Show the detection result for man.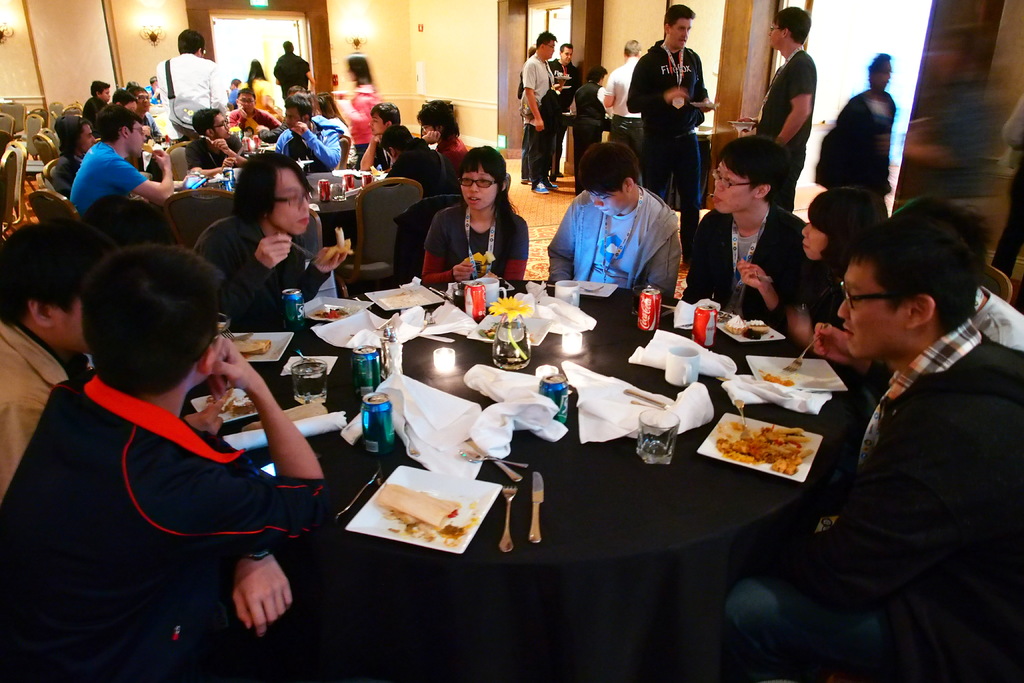
{"x1": 351, "y1": 104, "x2": 419, "y2": 177}.
